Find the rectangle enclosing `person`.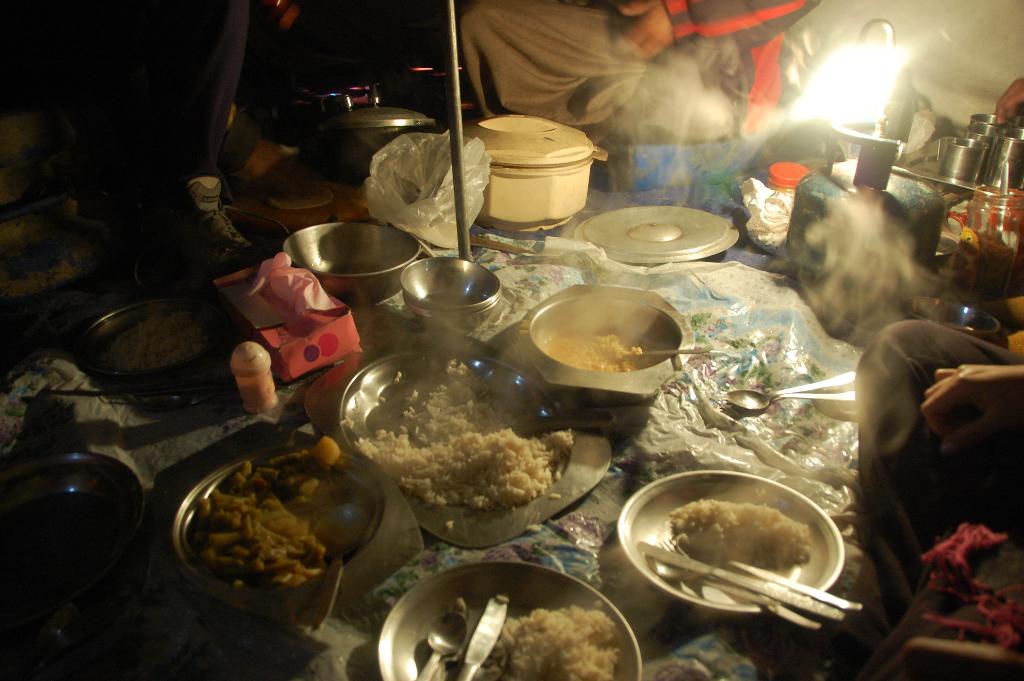
crop(453, 0, 822, 147).
